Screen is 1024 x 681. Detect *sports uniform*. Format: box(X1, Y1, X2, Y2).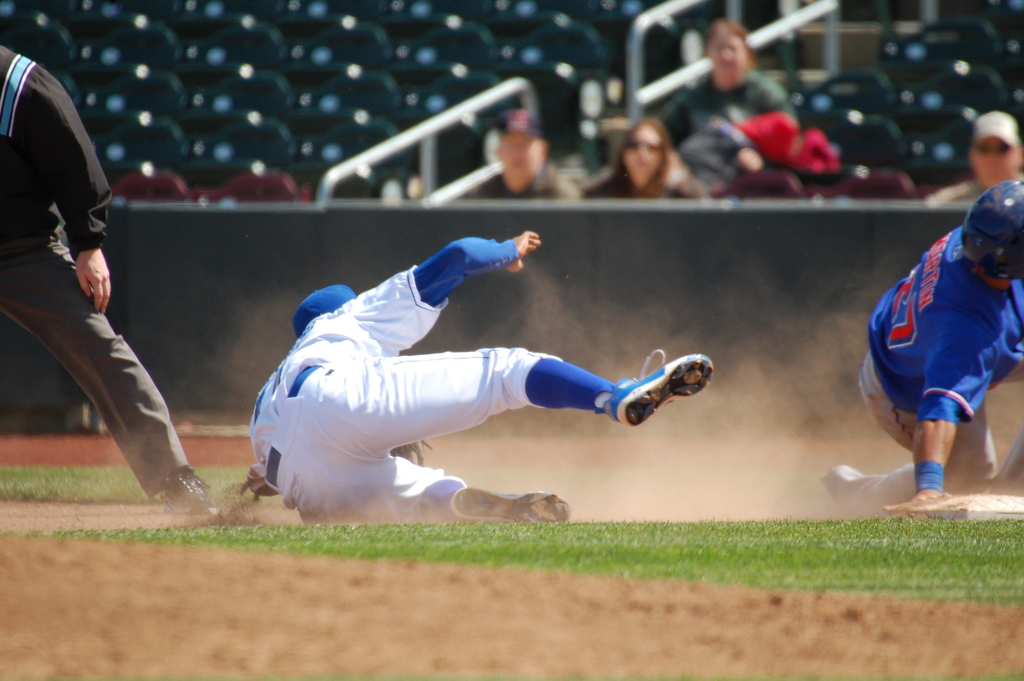
box(242, 238, 626, 527).
